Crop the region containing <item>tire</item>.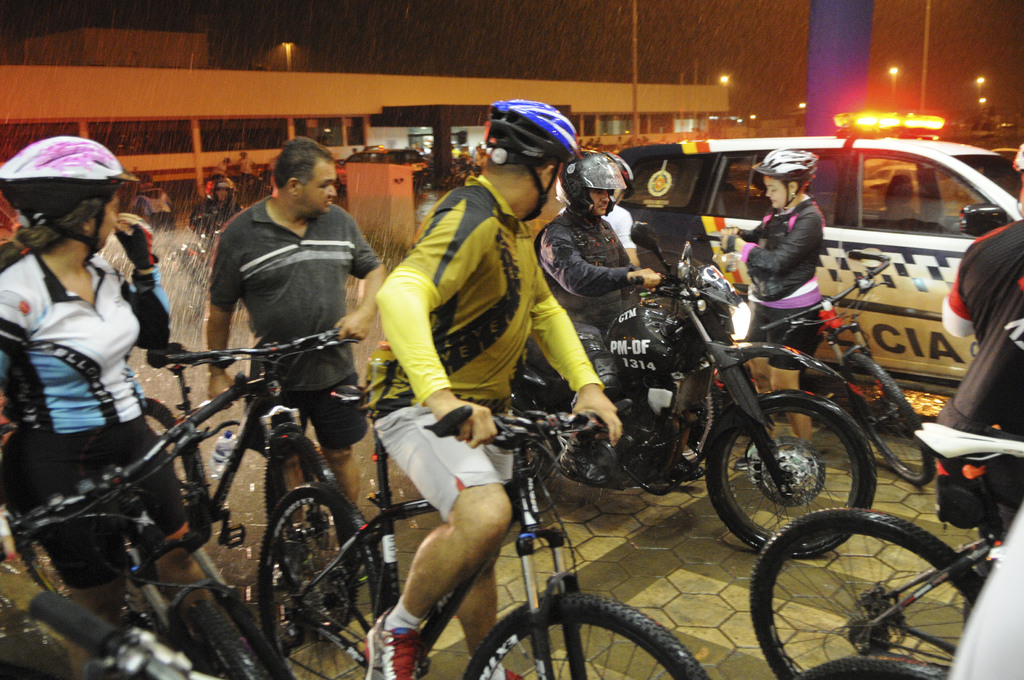
Crop region: box(753, 506, 976, 679).
